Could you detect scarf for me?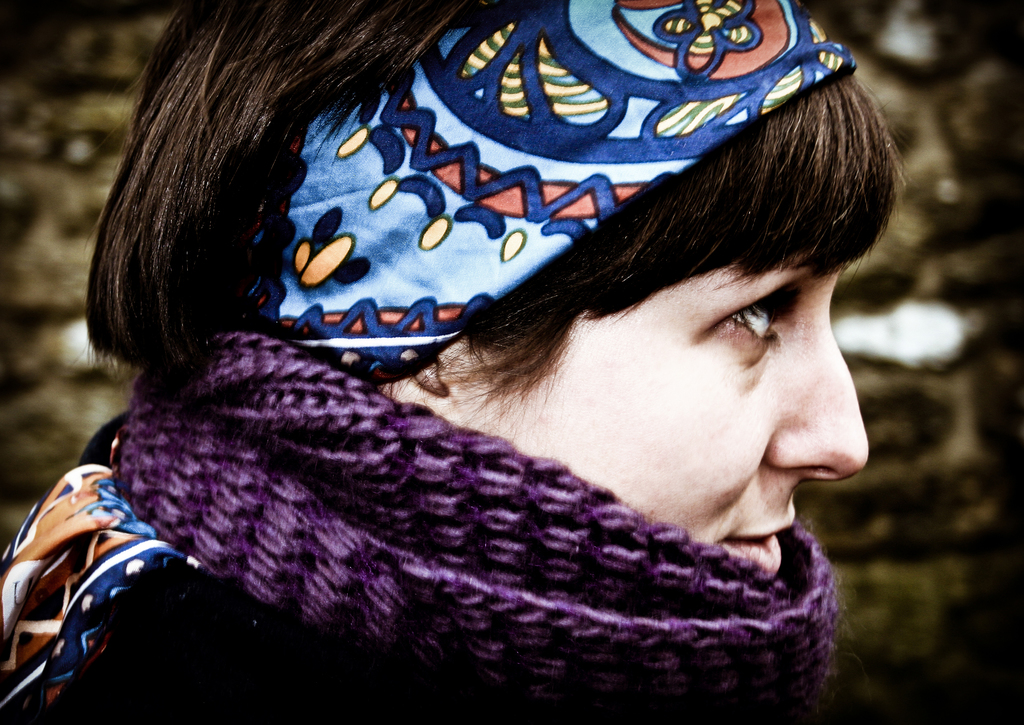
Detection result: (110, 323, 850, 723).
